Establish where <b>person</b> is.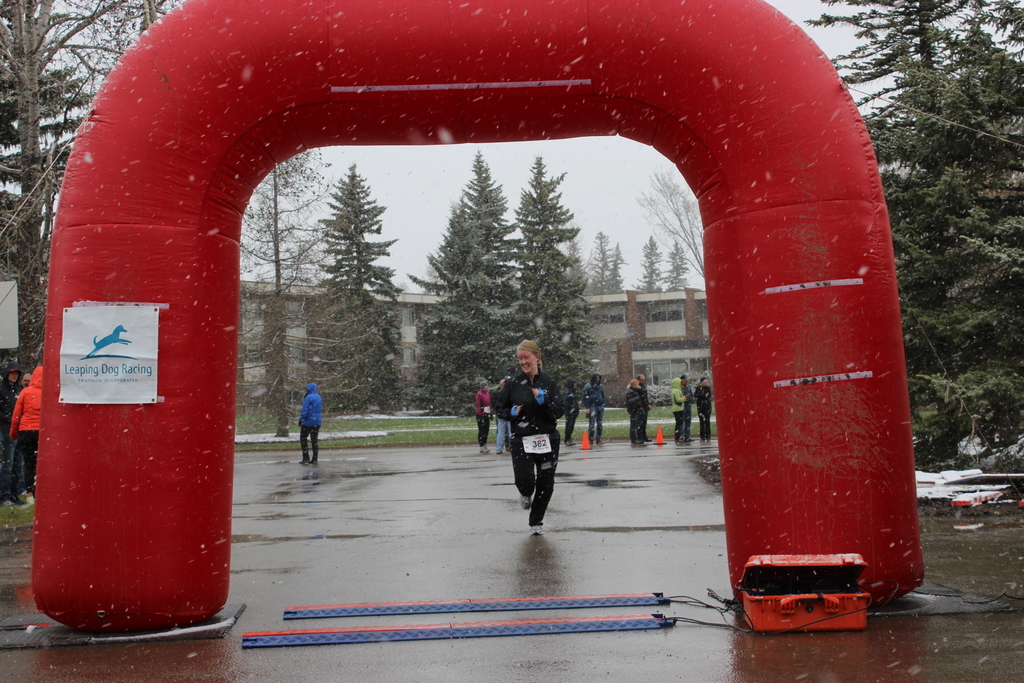
Established at detection(583, 370, 604, 447).
